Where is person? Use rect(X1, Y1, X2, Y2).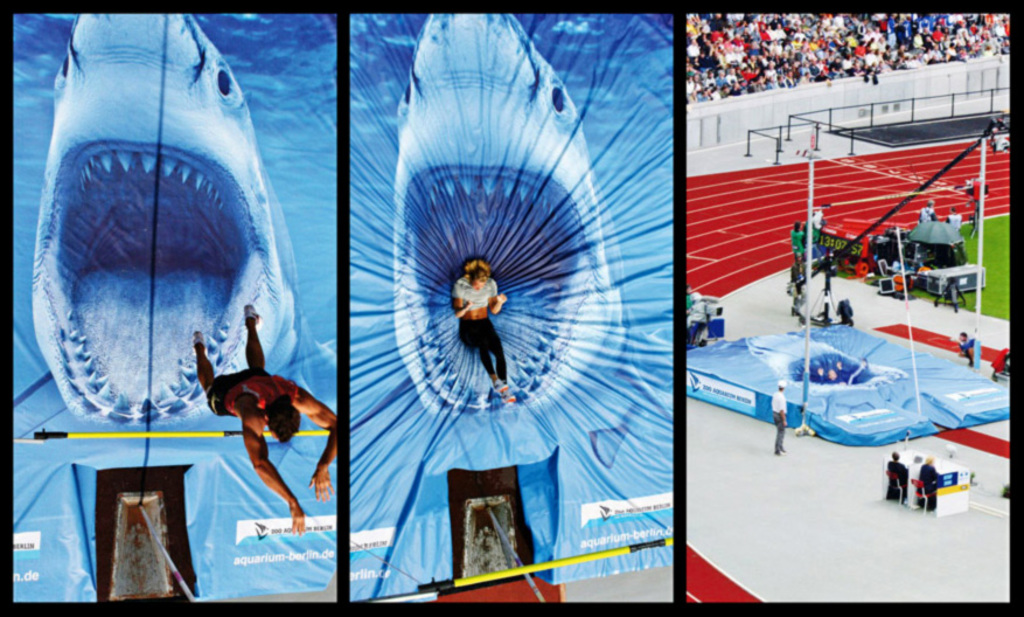
rect(807, 201, 829, 241).
